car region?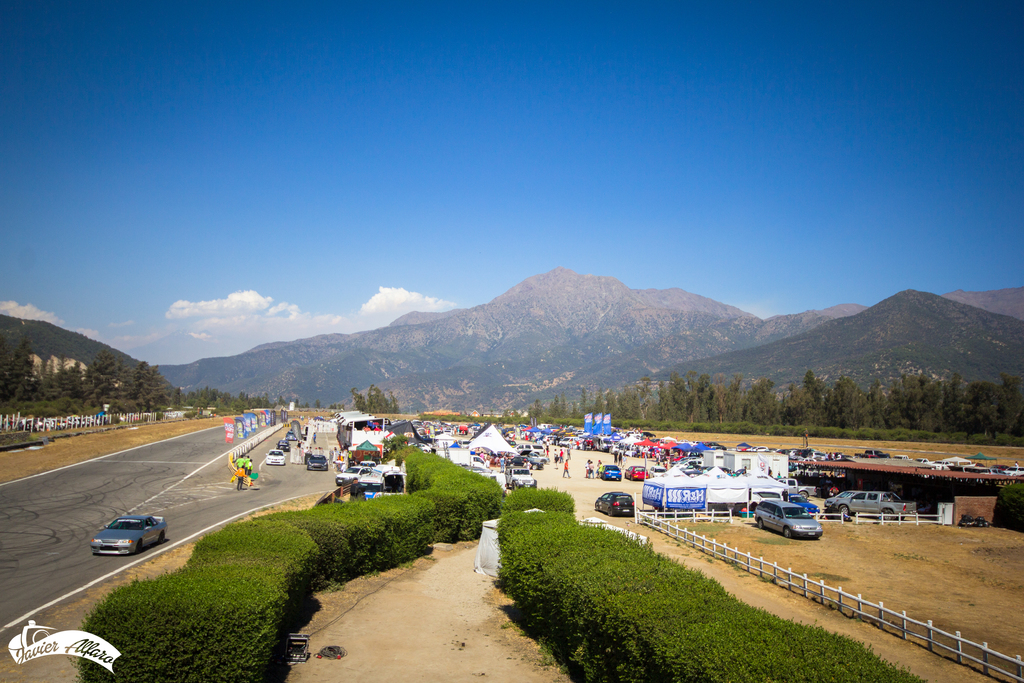
region(264, 450, 287, 472)
